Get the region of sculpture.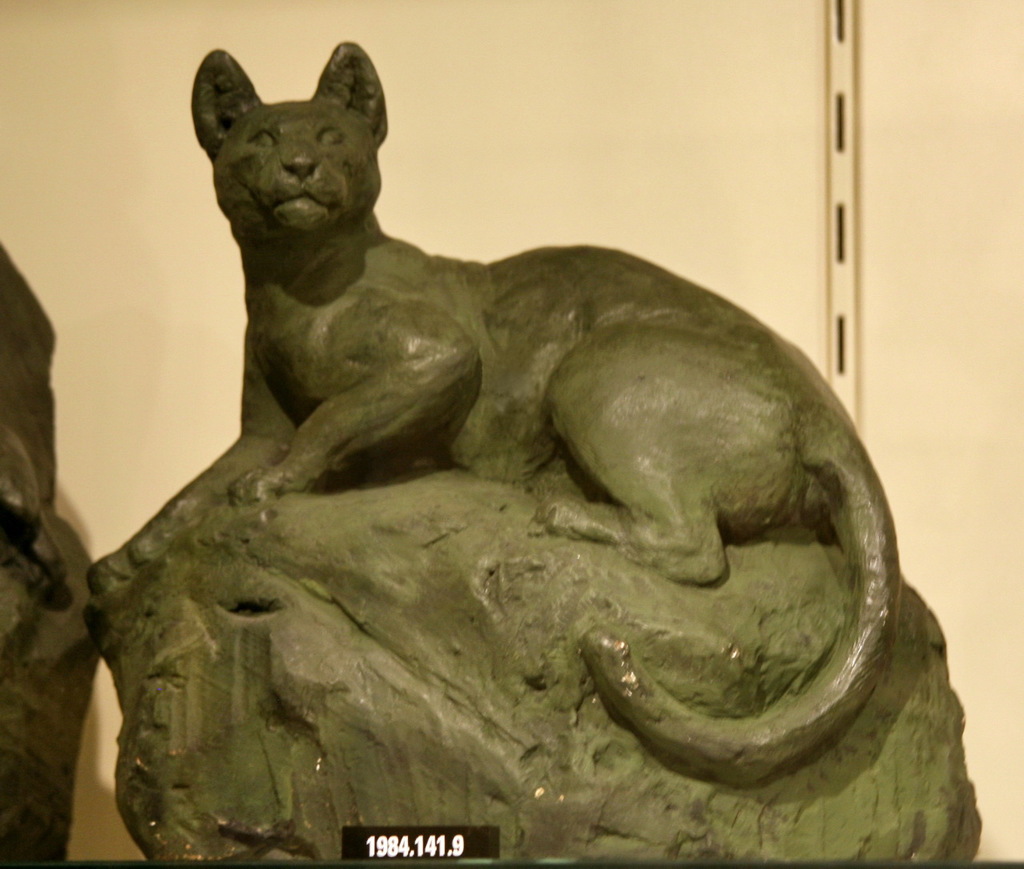
81 55 967 868.
